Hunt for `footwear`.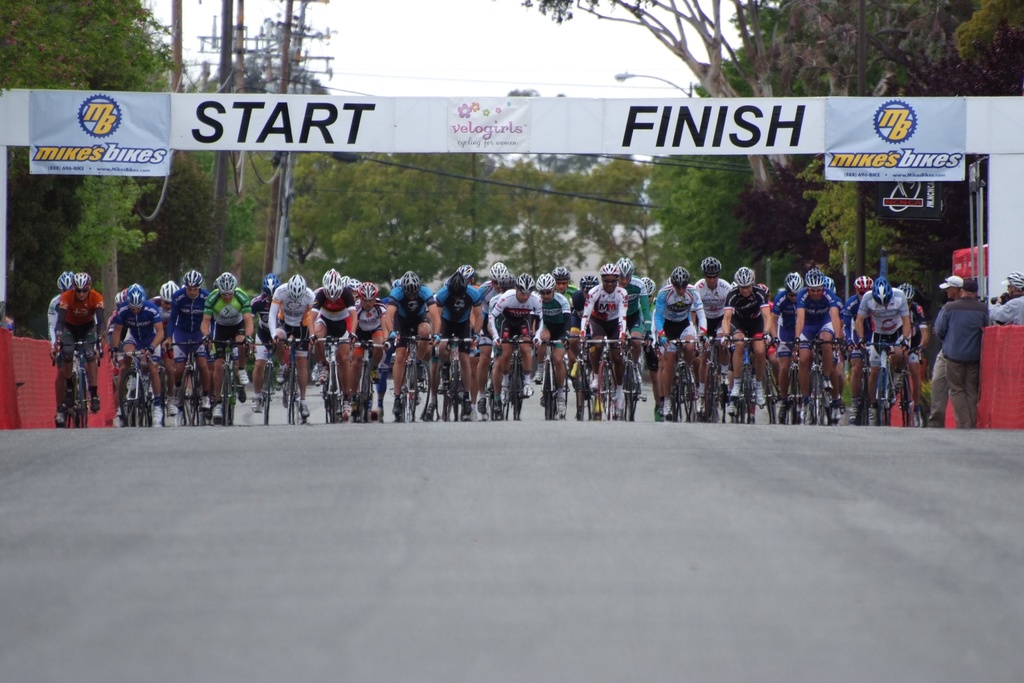
Hunted down at [211, 405, 223, 418].
